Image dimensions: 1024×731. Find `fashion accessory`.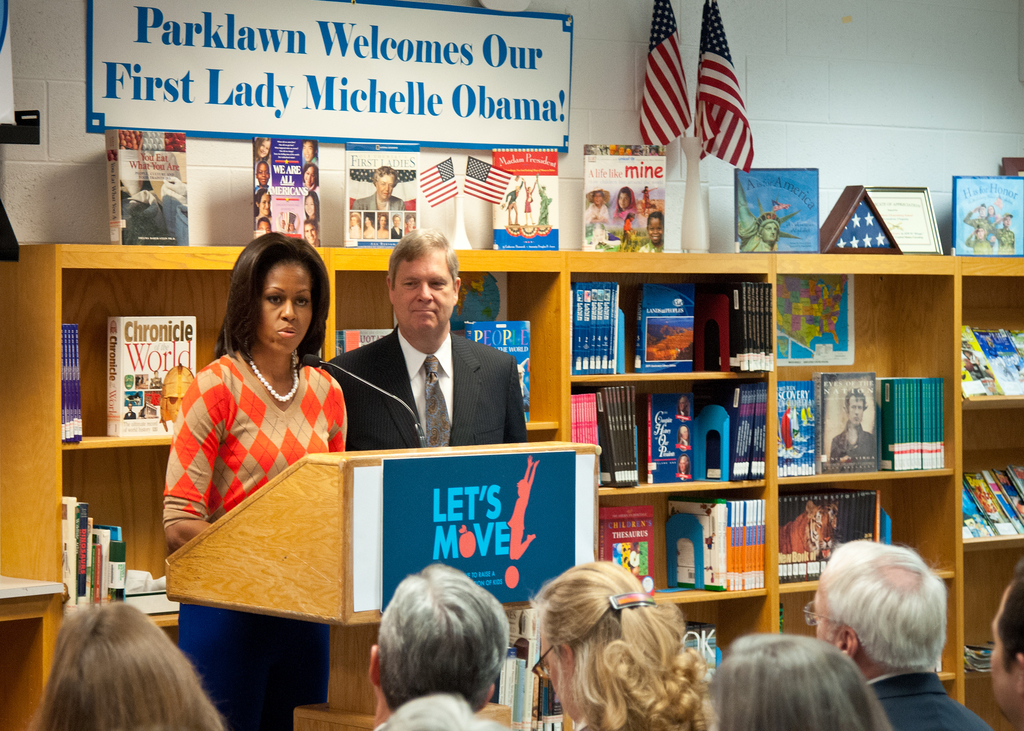
bbox(244, 364, 308, 409).
